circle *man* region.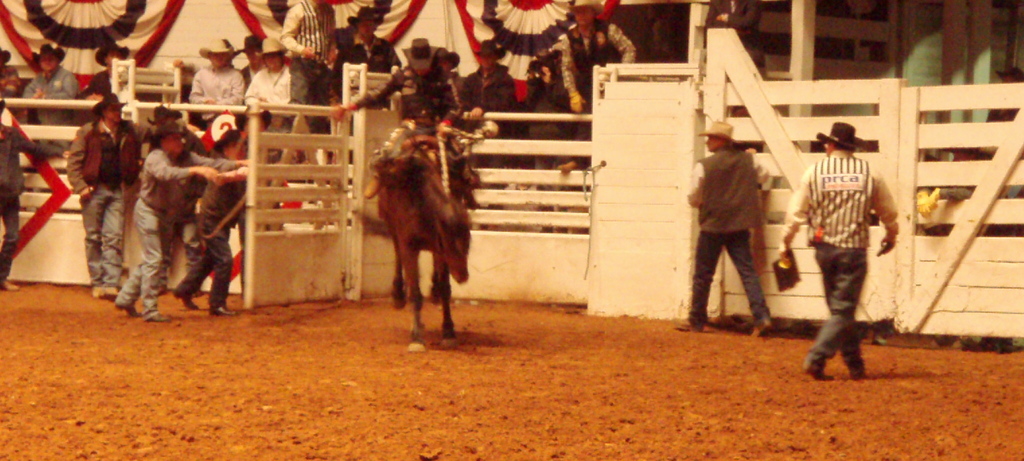
Region: l=249, t=38, r=309, b=125.
